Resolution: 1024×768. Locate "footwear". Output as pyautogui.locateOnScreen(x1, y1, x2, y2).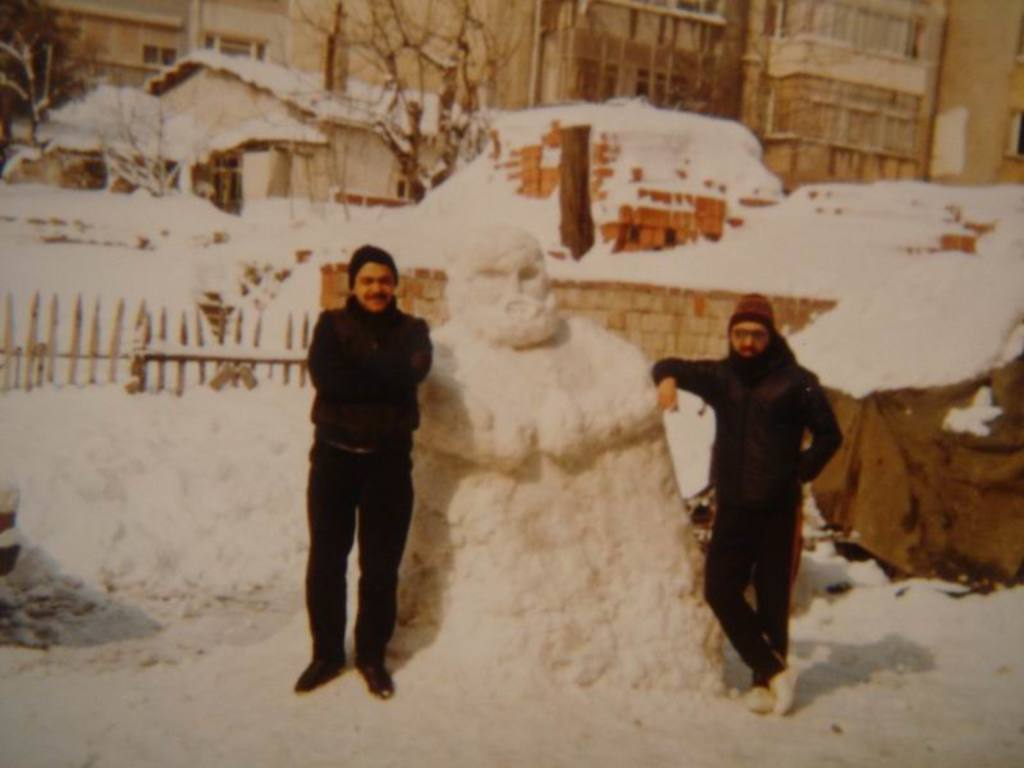
pyautogui.locateOnScreen(293, 657, 347, 695).
